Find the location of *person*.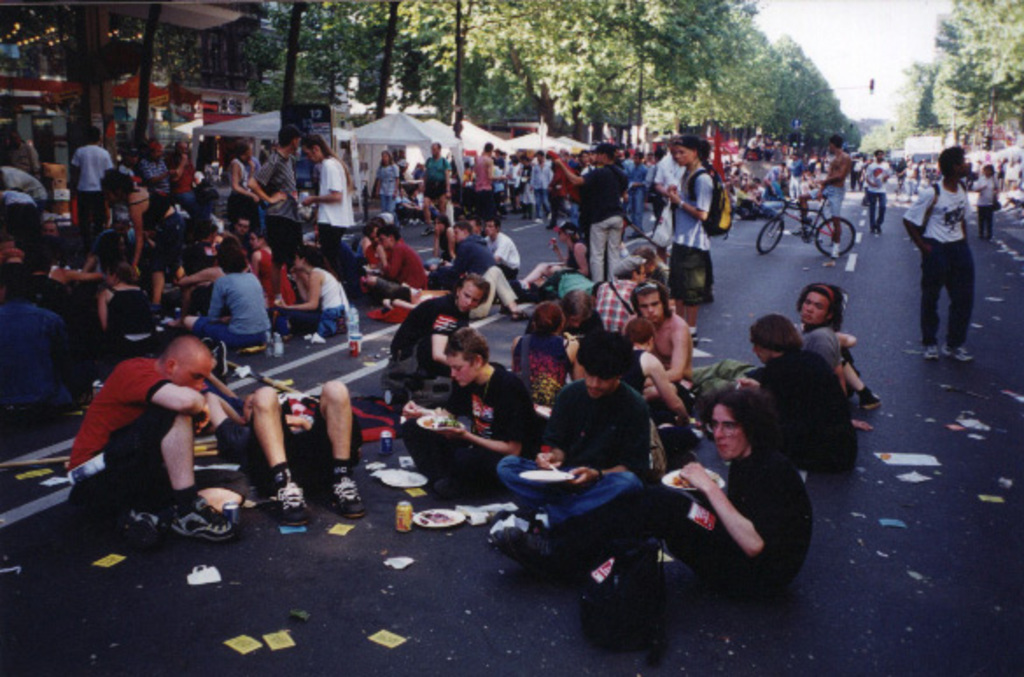
Location: x1=200, y1=388, x2=362, y2=523.
